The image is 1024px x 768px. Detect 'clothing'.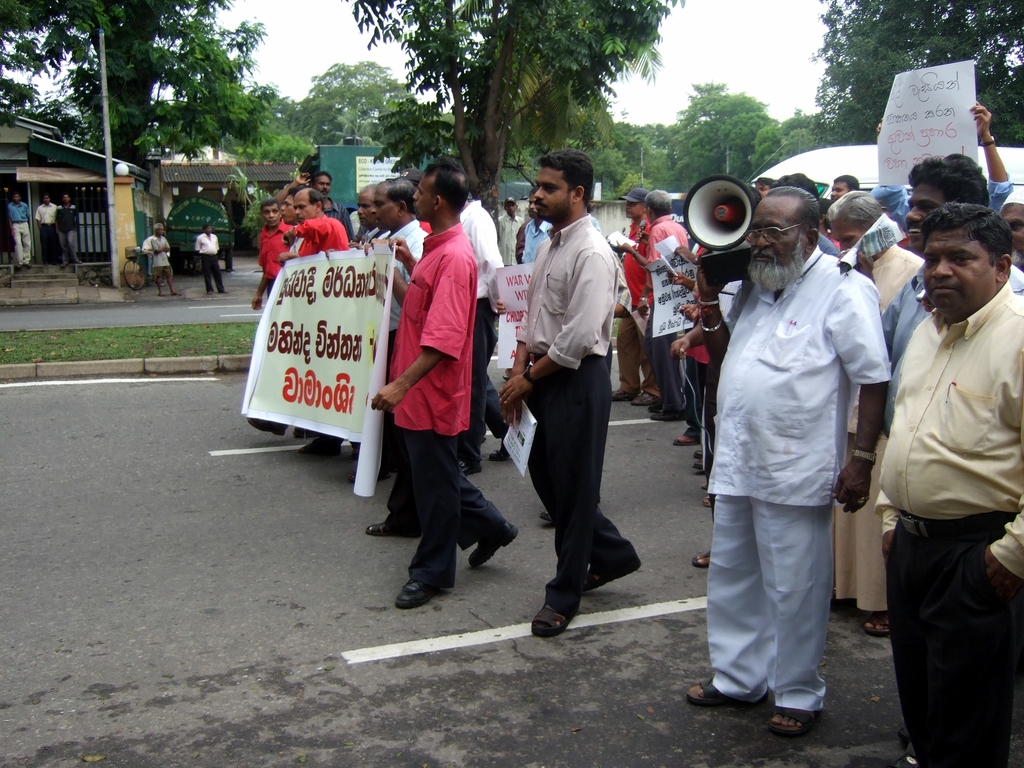
Detection: region(880, 253, 1023, 379).
